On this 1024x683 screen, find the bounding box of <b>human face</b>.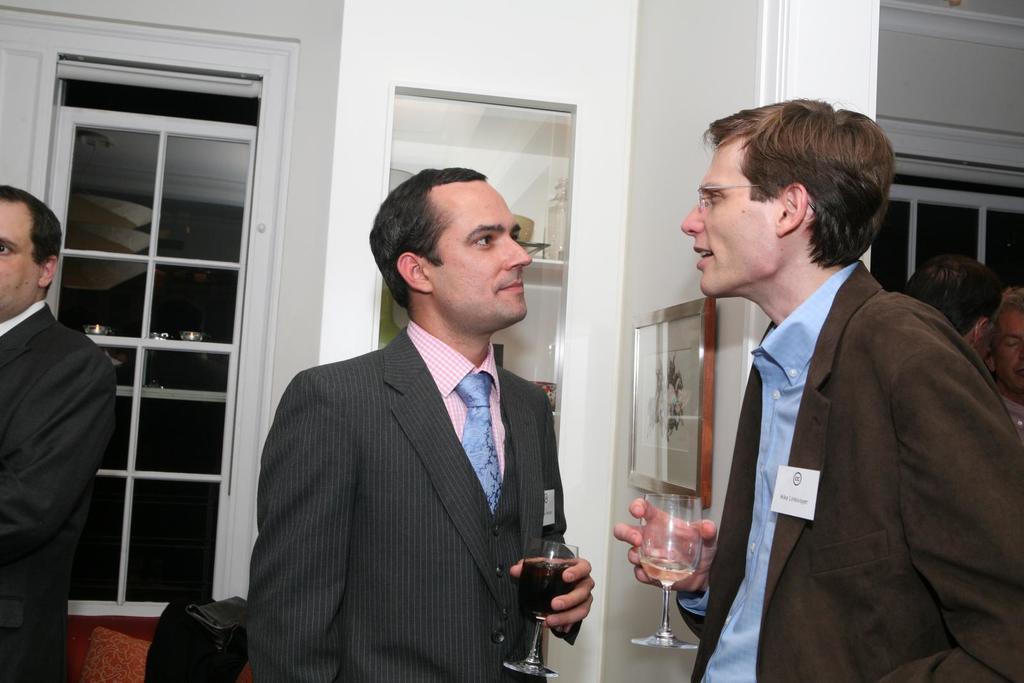
Bounding box: rect(424, 181, 531, 315).
